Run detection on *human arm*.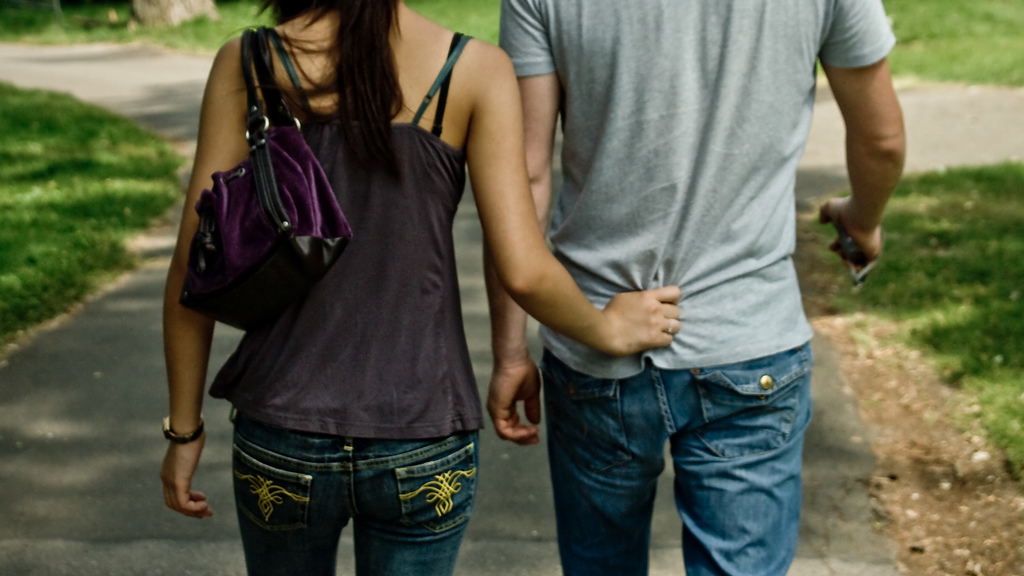
Result: (left=488, top=0, right=565, bottom=448).
